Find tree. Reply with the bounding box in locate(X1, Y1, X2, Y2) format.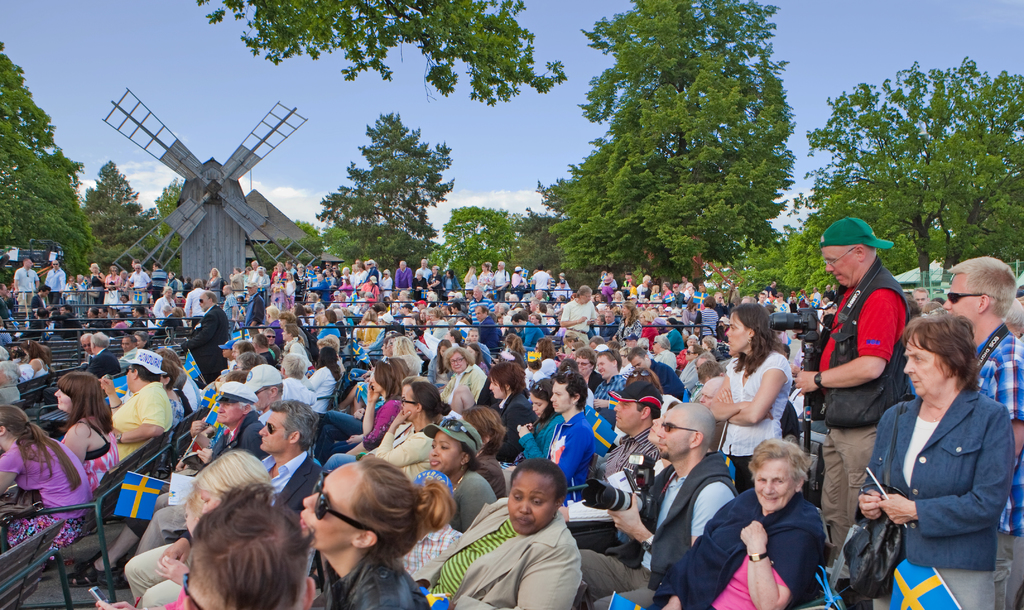
locate(549, 19, 818, 297).
